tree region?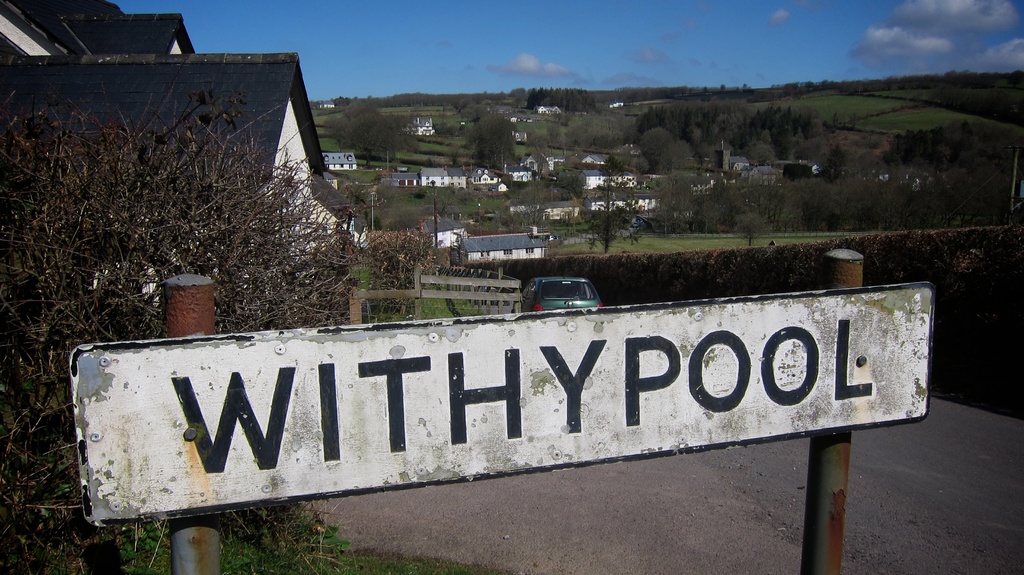
crop(458, 93, 488, 118)
